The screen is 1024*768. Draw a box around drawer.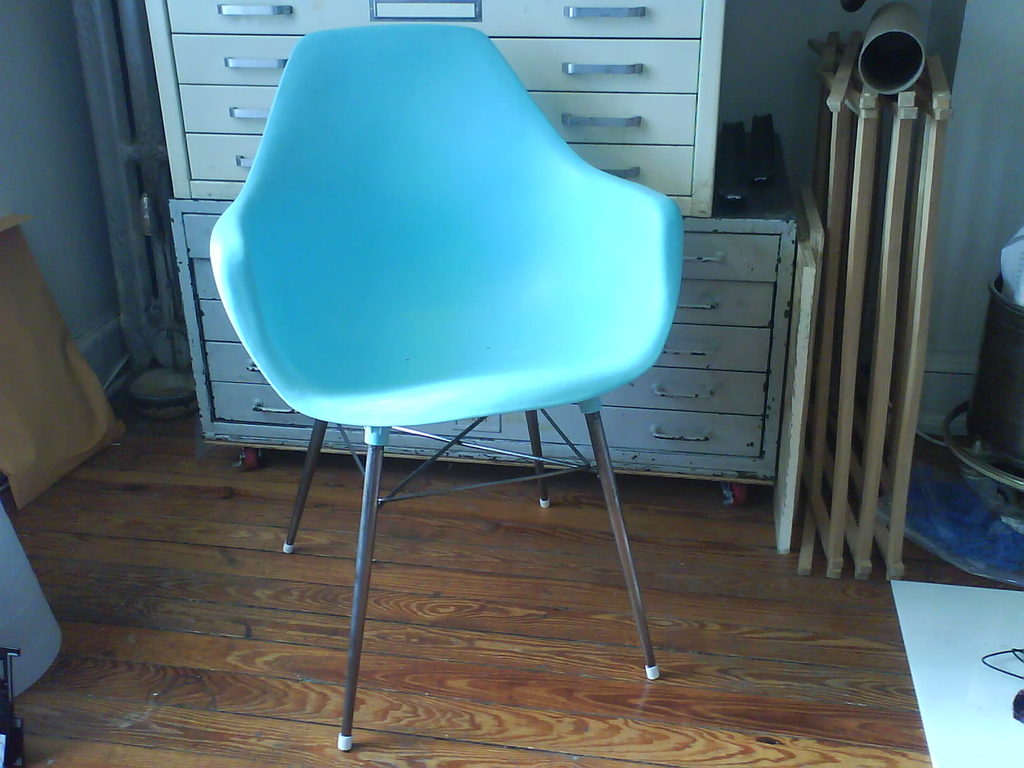
{"left": 488, "top": 37, "right": 698, "bottom": 92}.
